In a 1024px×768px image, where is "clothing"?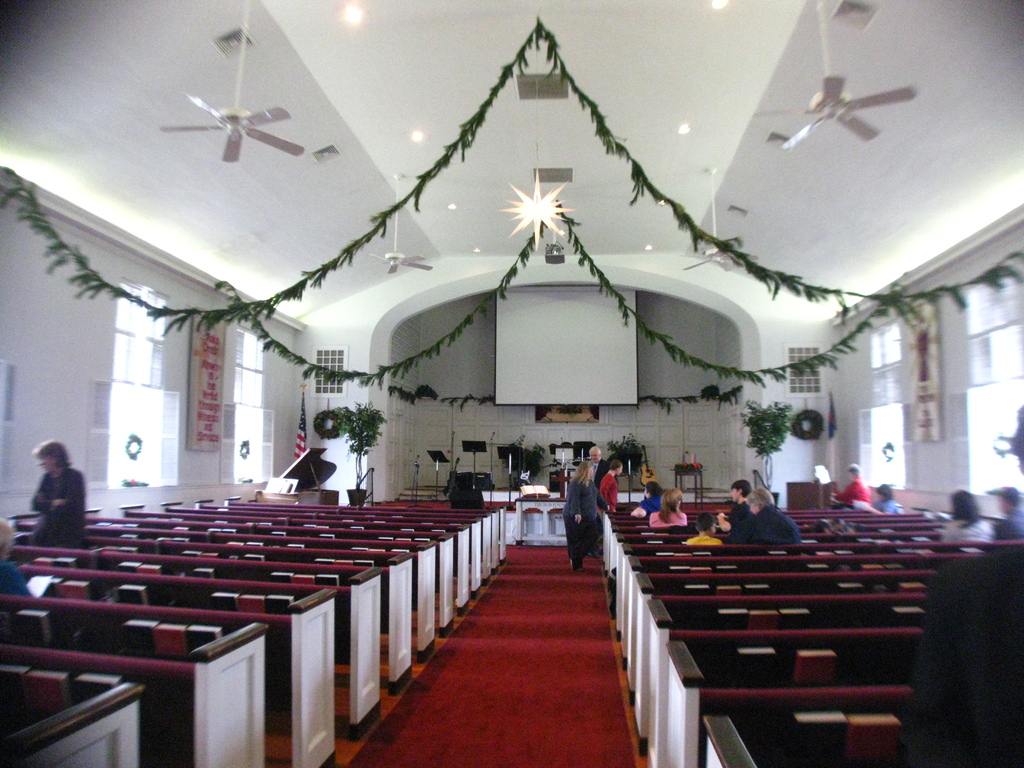
x1=730, y1=497, x2=751, y2=515.
